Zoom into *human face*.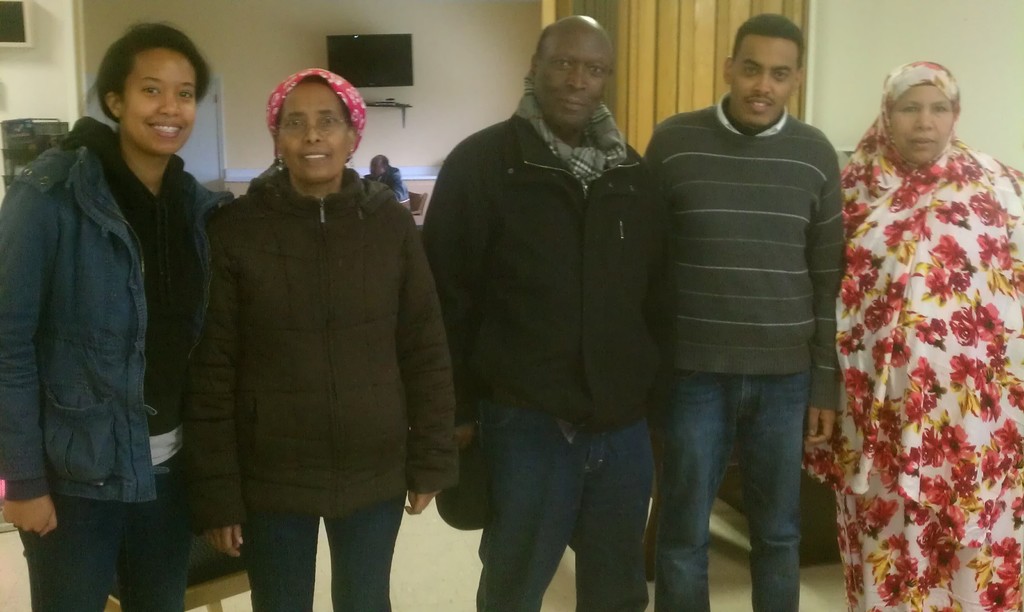
Zoom target: x1=275 y1=86 x2=356 y2=184.
